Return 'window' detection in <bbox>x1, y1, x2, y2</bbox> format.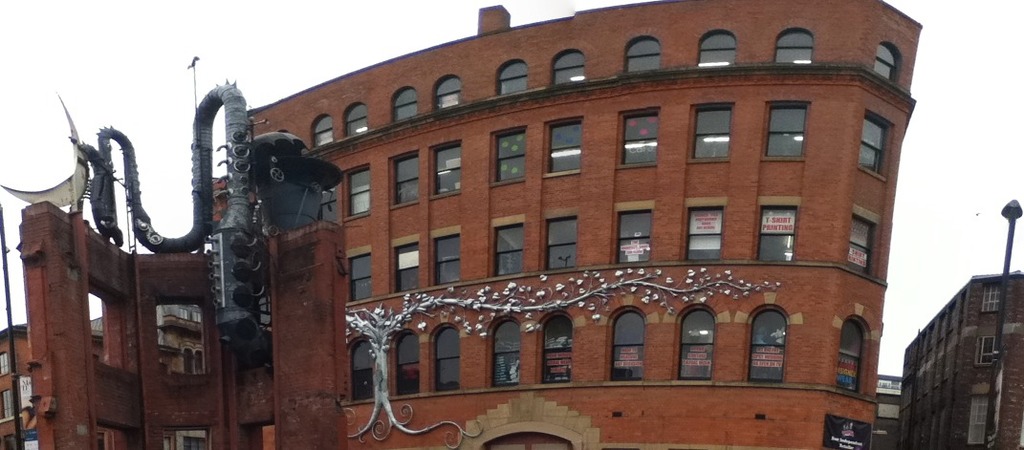
<bbox>338, 158, 375, 224</bbox>.
